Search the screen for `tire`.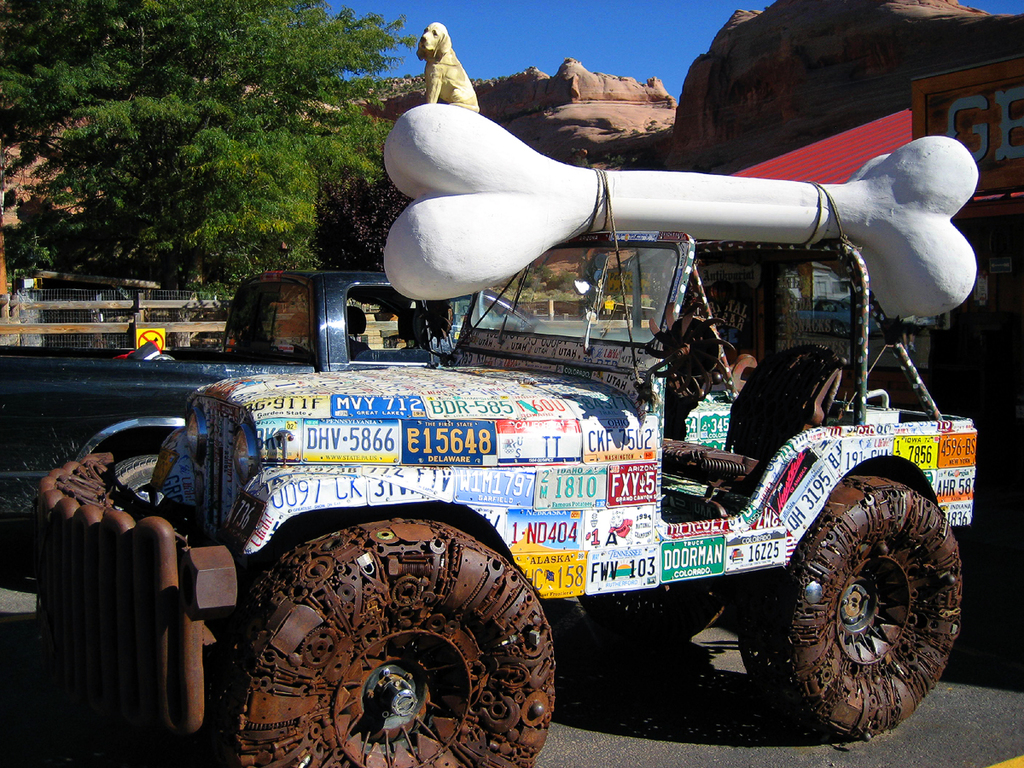
Found at region(97, 442, 180, 515).
